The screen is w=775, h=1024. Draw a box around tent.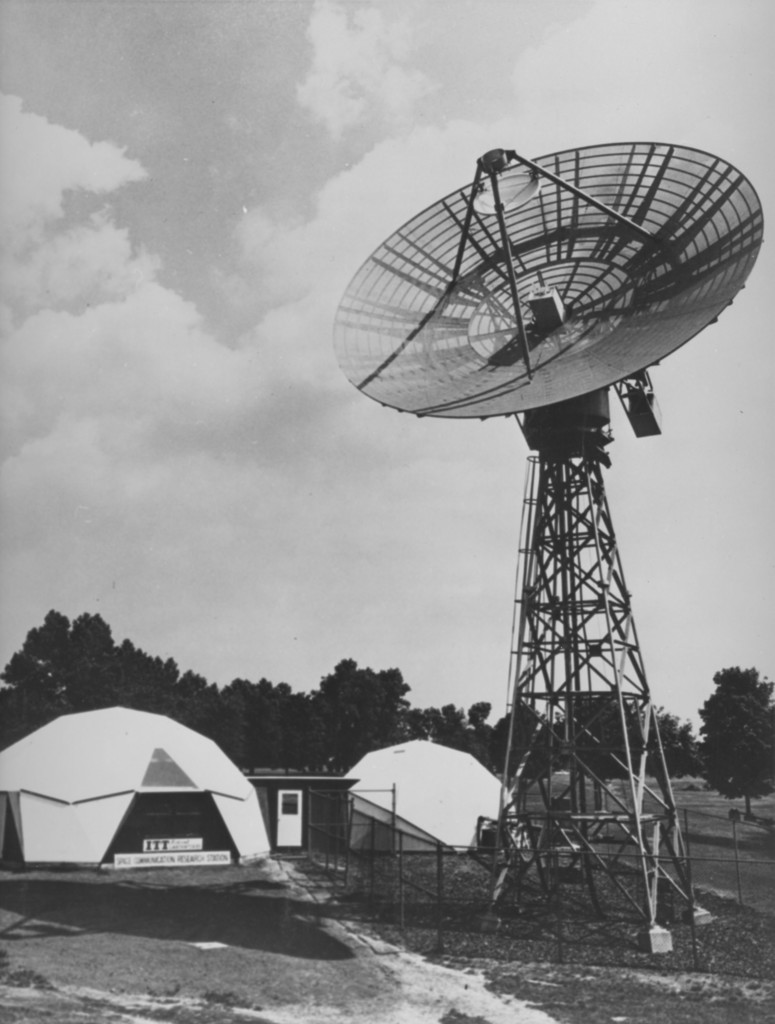
box=[334, 734, 528, 853].
